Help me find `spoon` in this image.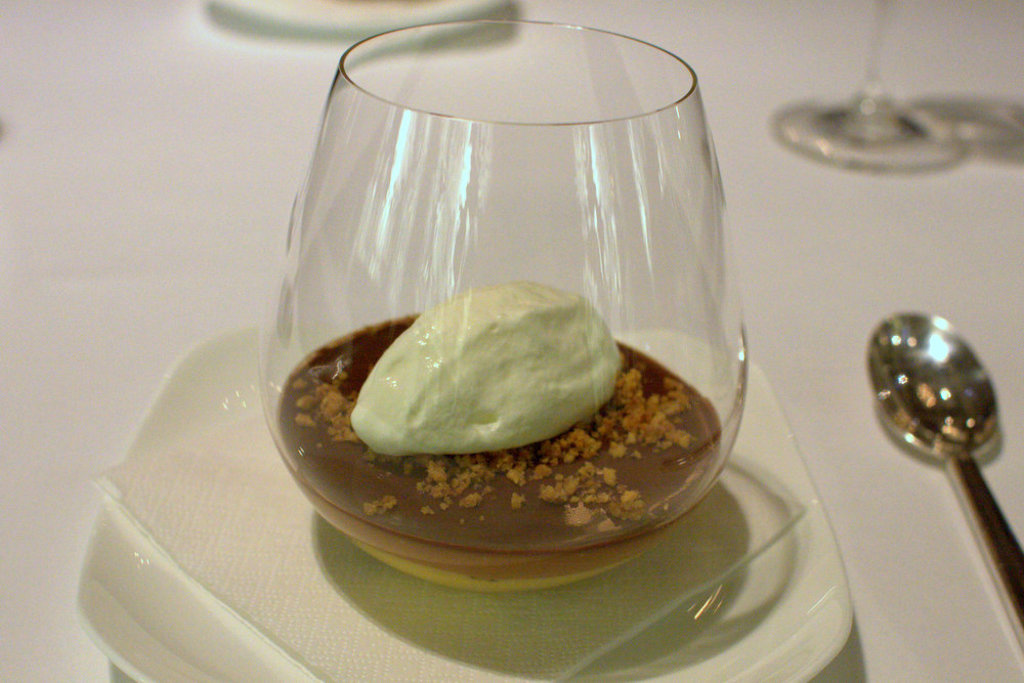
Found it: bbox(864, 309, 1023, 629).
